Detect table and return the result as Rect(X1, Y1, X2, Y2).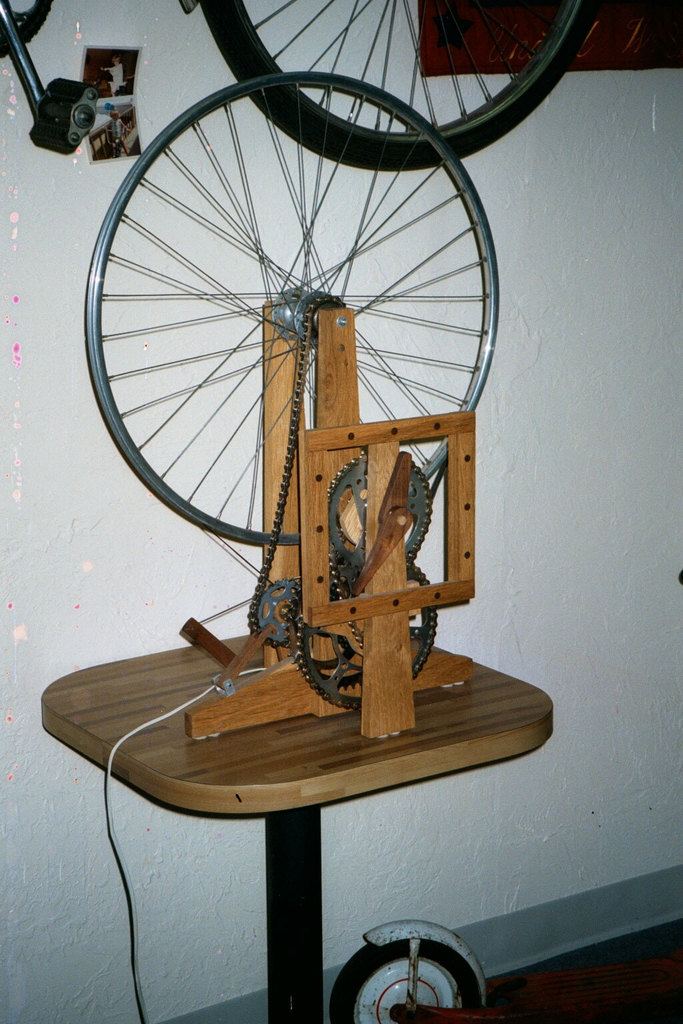
Rect(27, 647, 536, 994).
